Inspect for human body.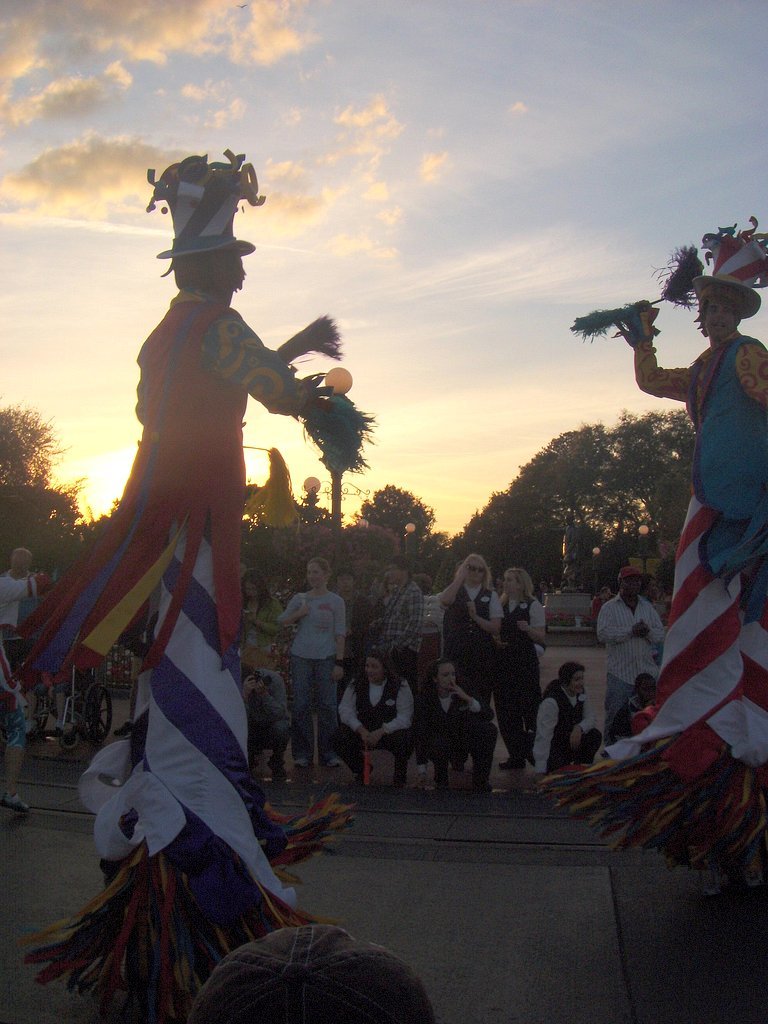
Inspection: 269, 565, 353, 777.
